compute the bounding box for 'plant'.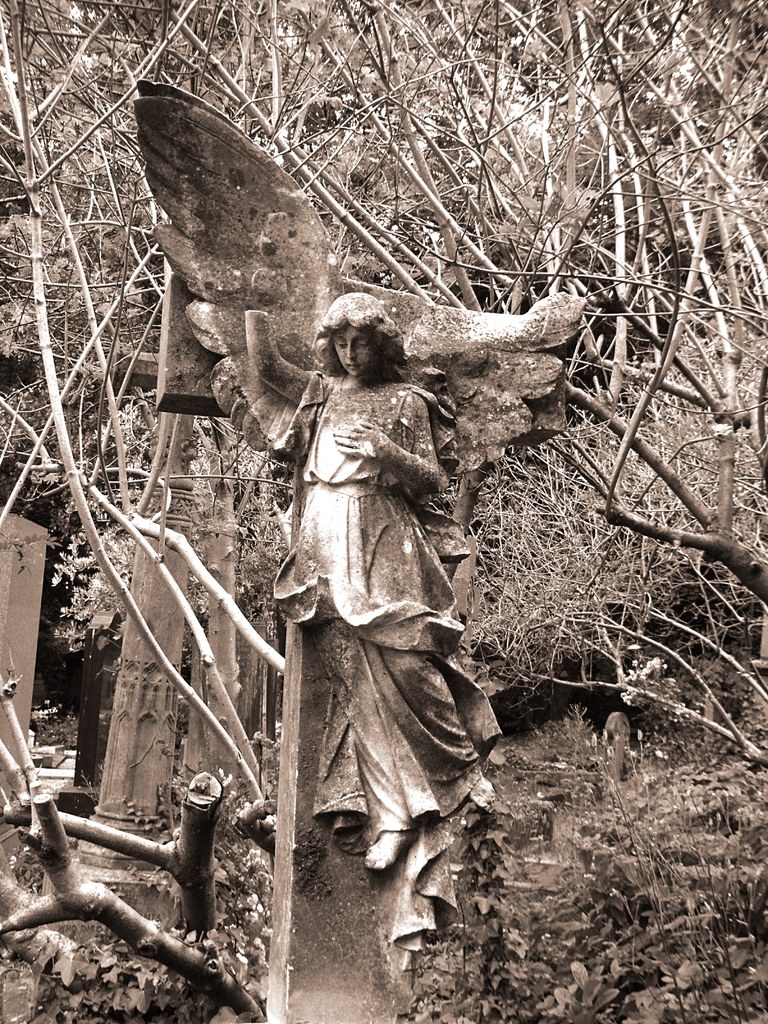
bbox=(515, 746, 767, 1023).
